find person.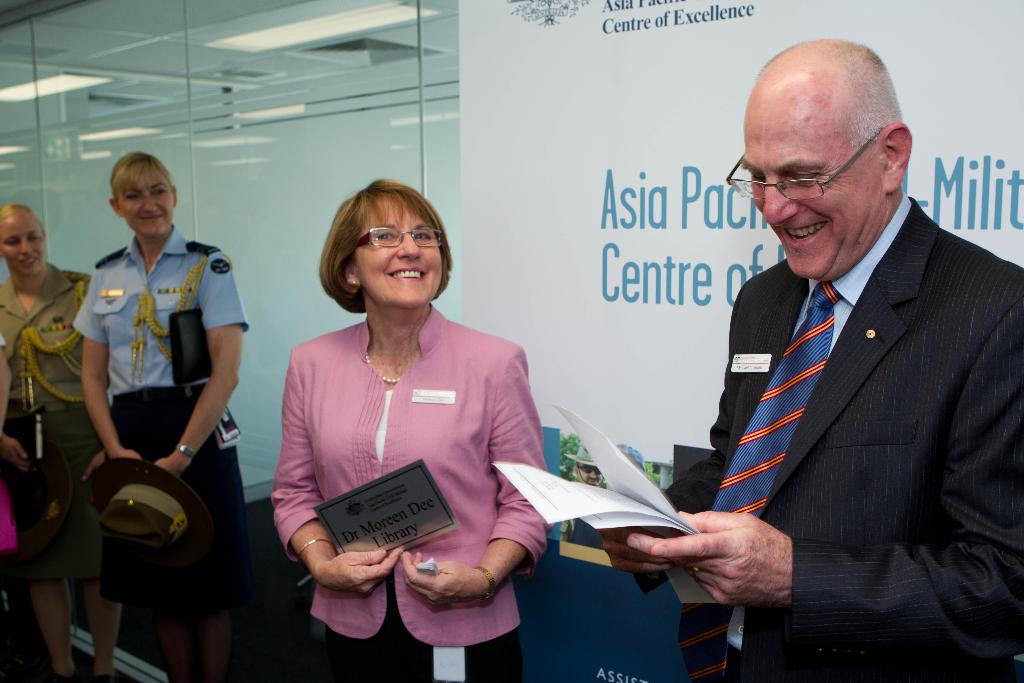
269/177/547/682.
